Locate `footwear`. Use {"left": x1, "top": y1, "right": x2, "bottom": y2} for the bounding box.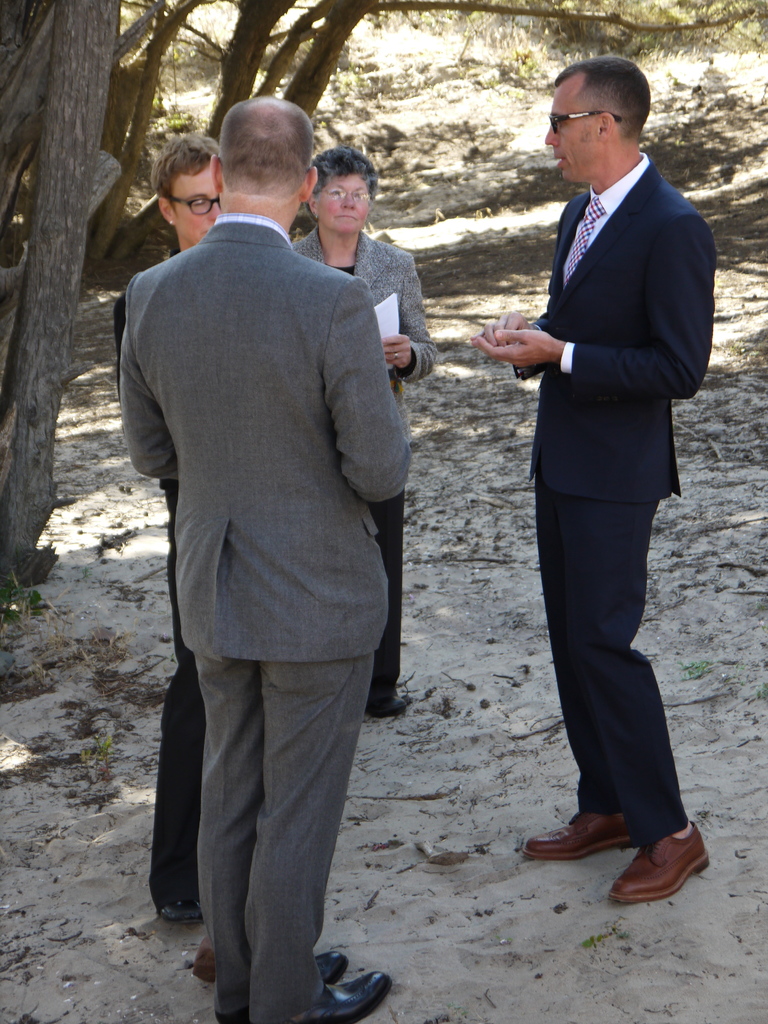
{"left": 613, "top": 819, "right": 705, "bottom": 905}.
